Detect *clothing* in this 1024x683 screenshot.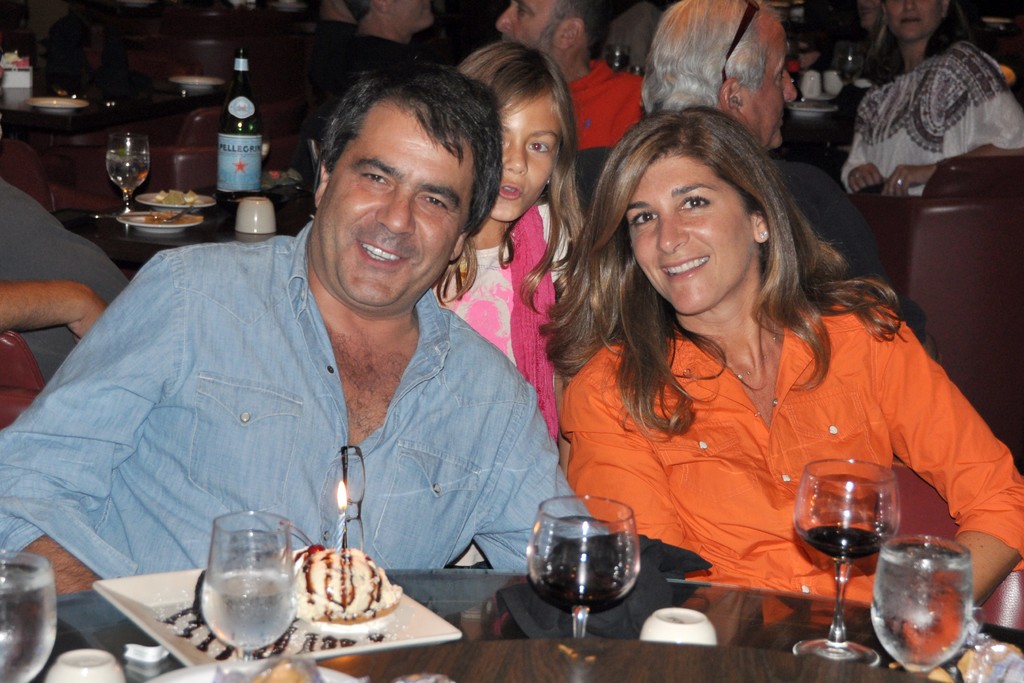
Detection: (x1=570, y1=54, x2=649, y2=160).
